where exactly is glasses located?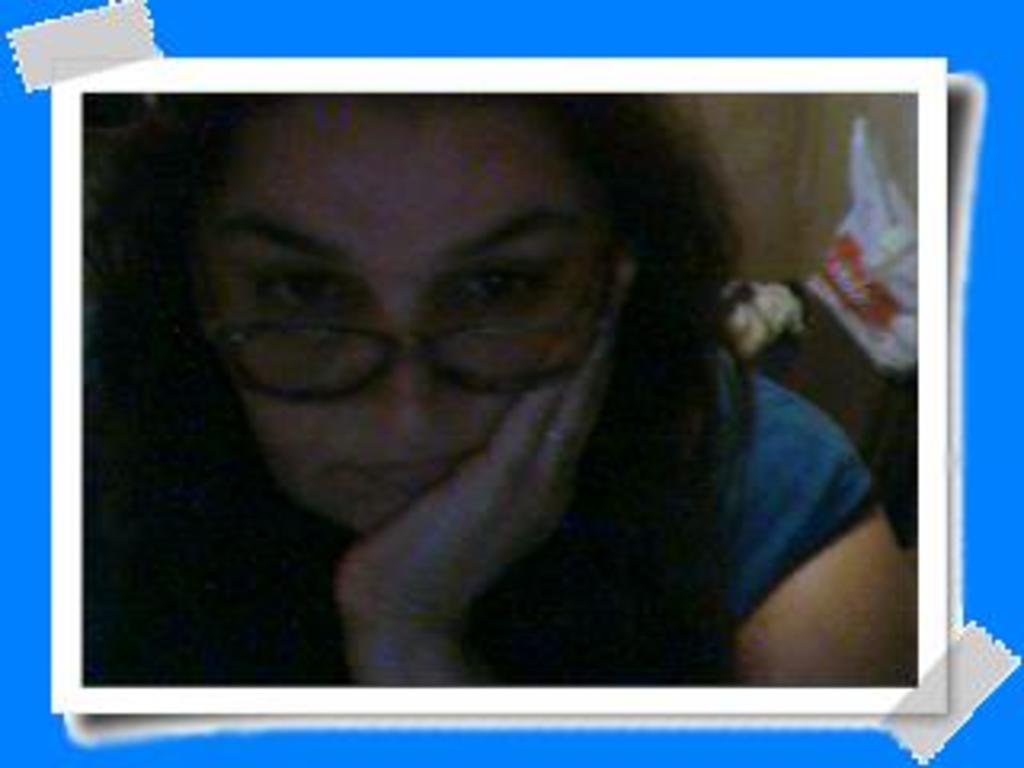
Its bounding box is select_region(192, 234, 624, 394).
